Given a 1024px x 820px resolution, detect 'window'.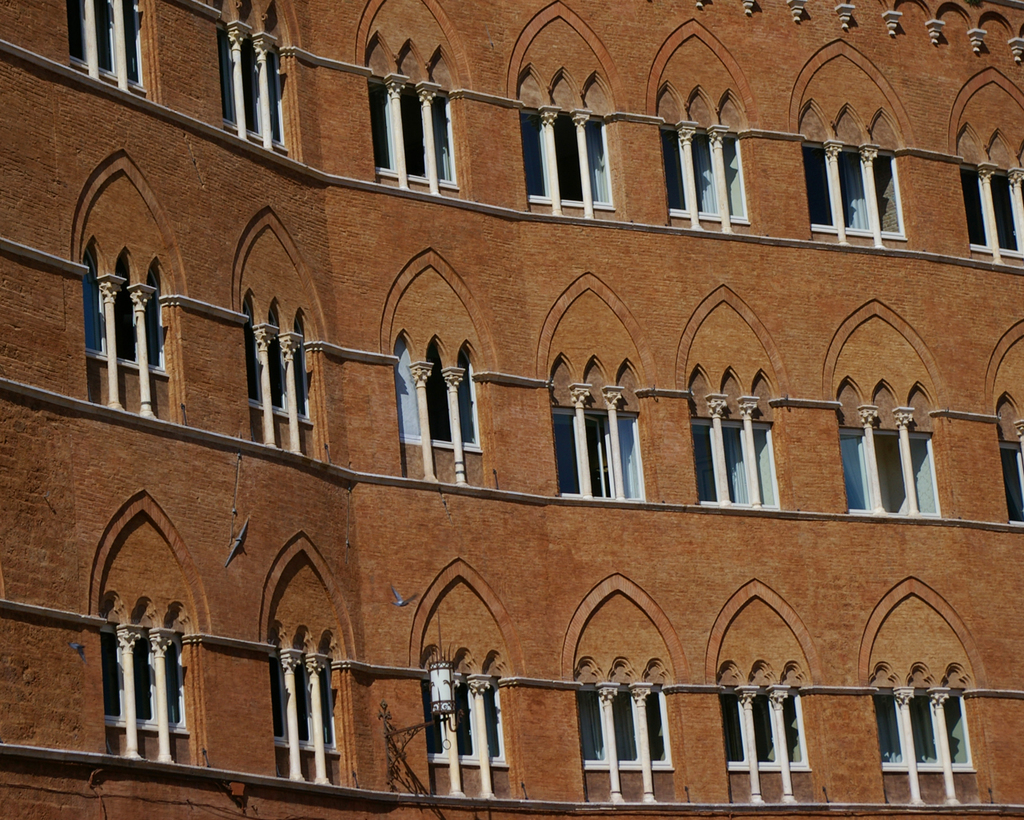
[960, 164, 1023, 268].
